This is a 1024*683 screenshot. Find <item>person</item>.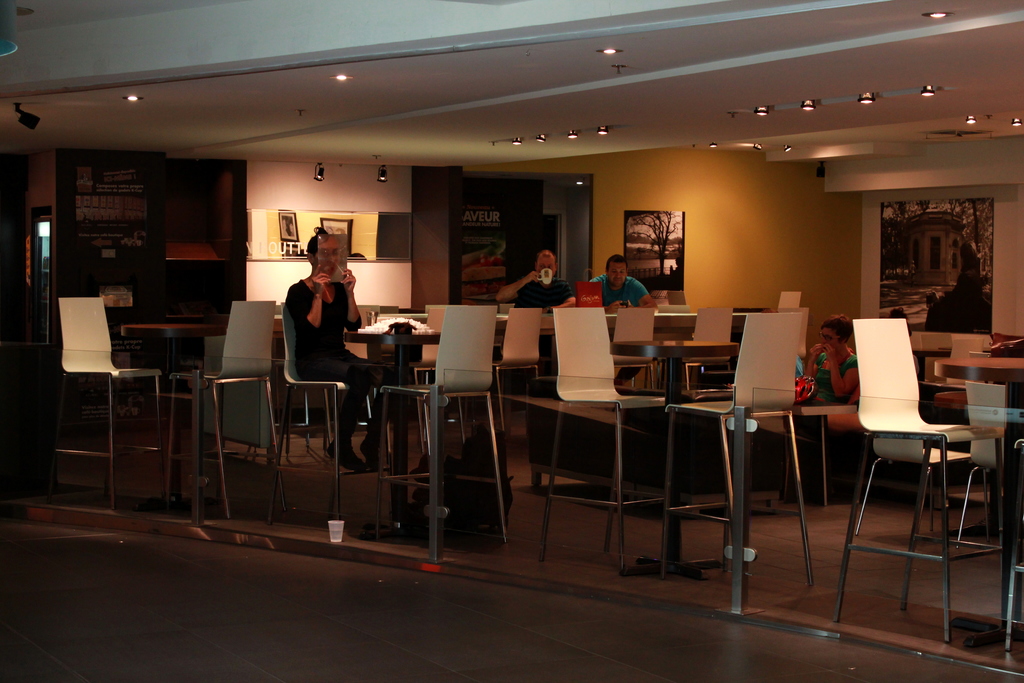
Bounding box: (x1=589, y1=255, x2=659, y2=388).
